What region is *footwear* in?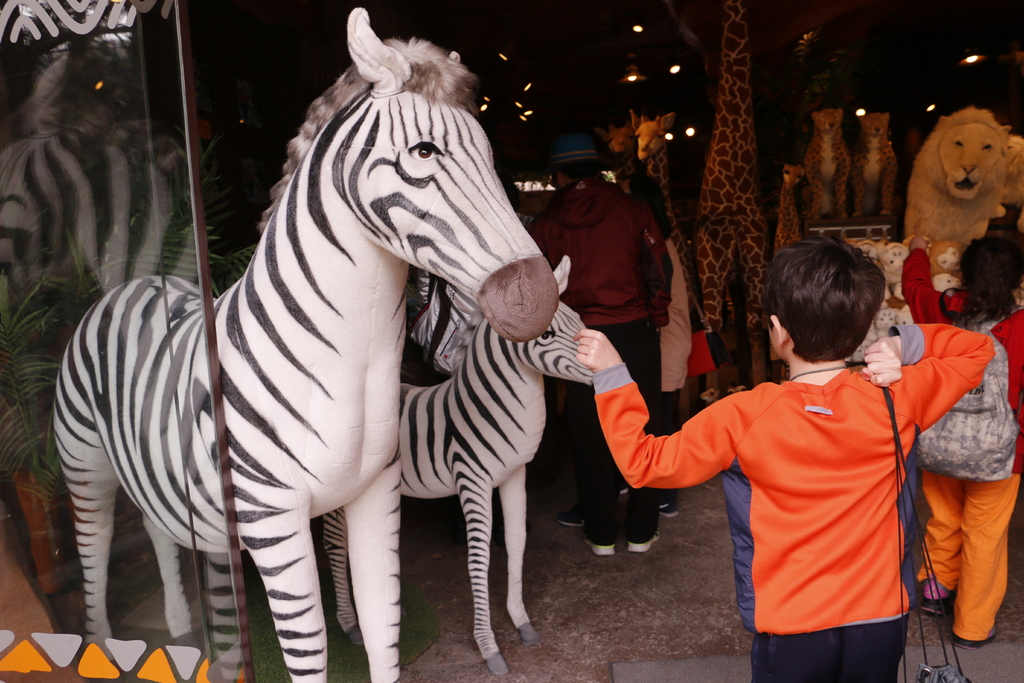
box(553, 504, 587, 528).
